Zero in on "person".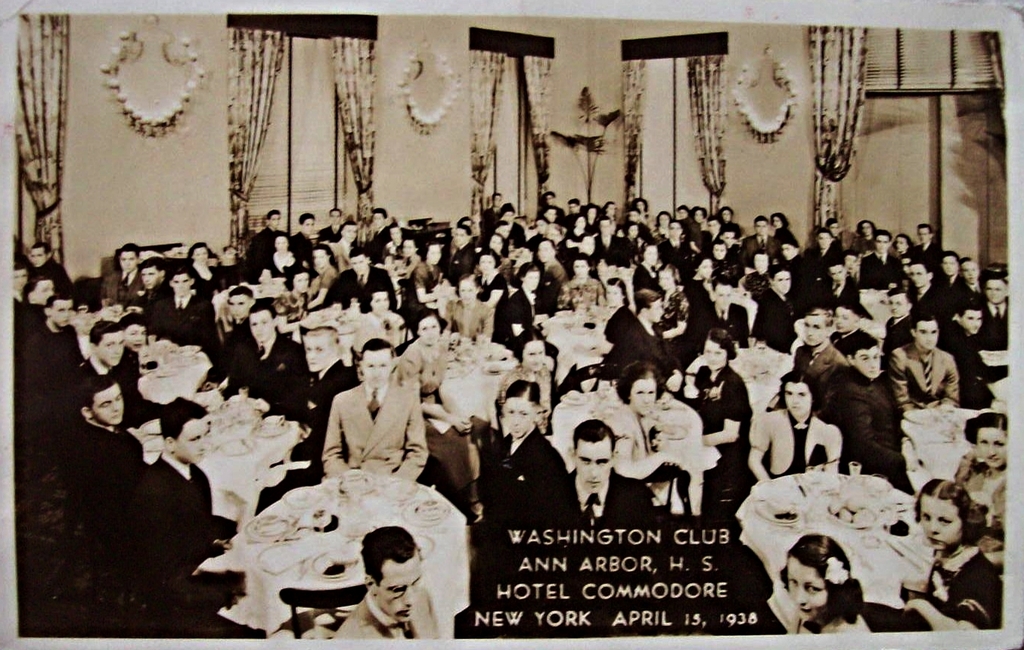
Zeroed in: <region>313, 345, 418, 506</region>.
